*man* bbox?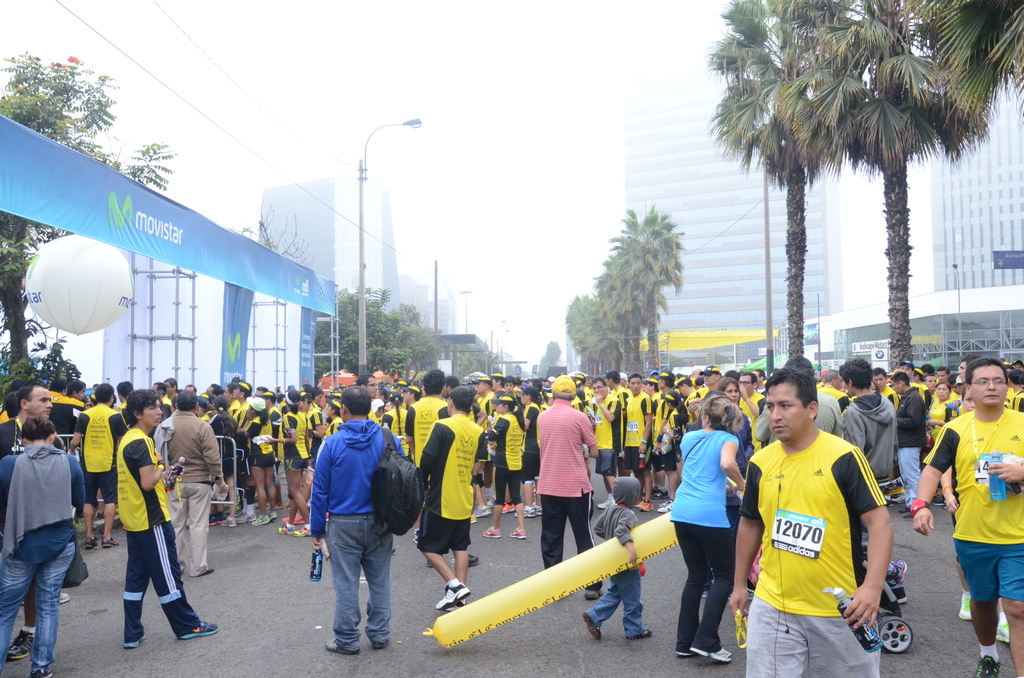
box=[402, 364, 480, 572]
